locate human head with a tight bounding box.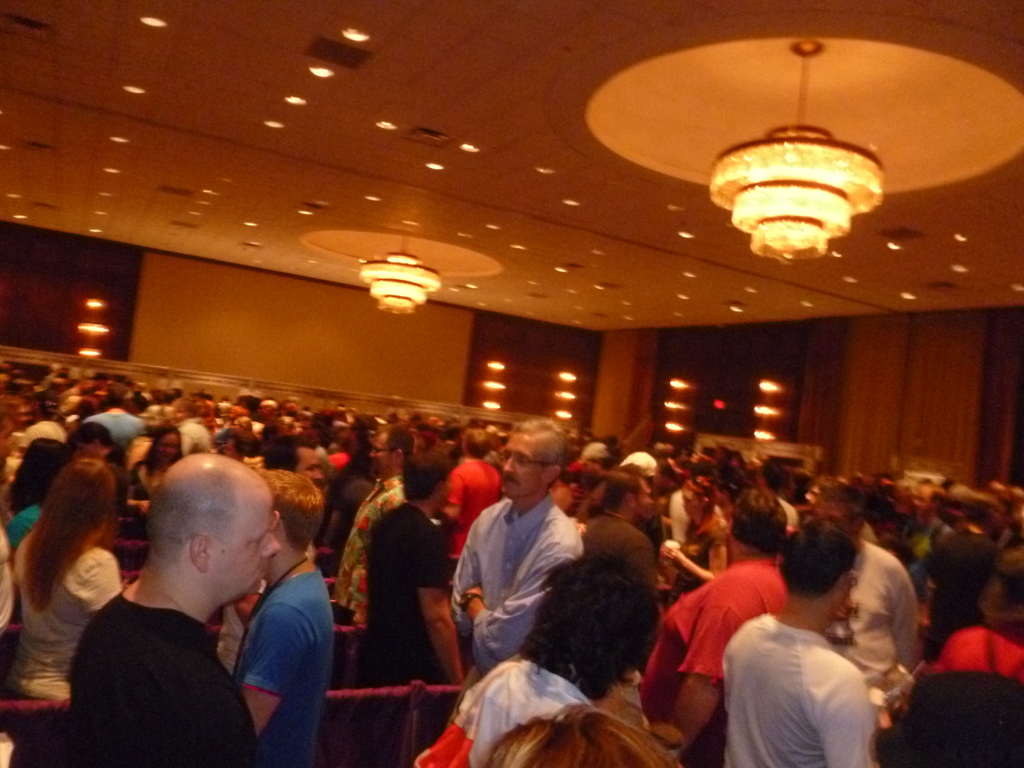
bbox=(152, 429, 186, 466).
